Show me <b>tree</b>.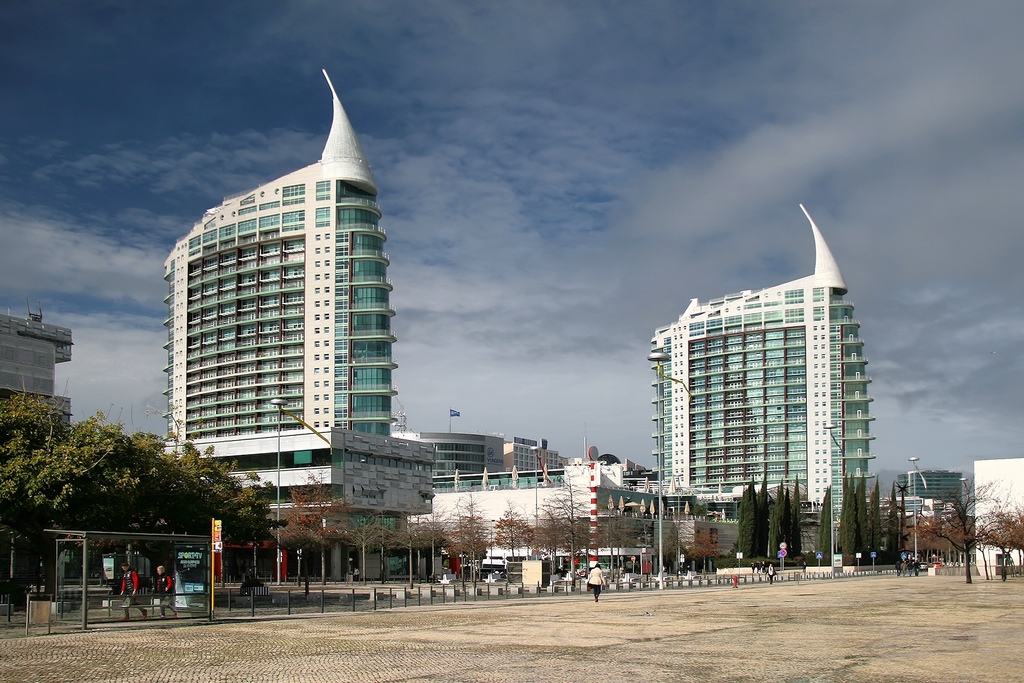
<b>tree</b> is here: [left=876, top=484, right=902, bottom=567].
